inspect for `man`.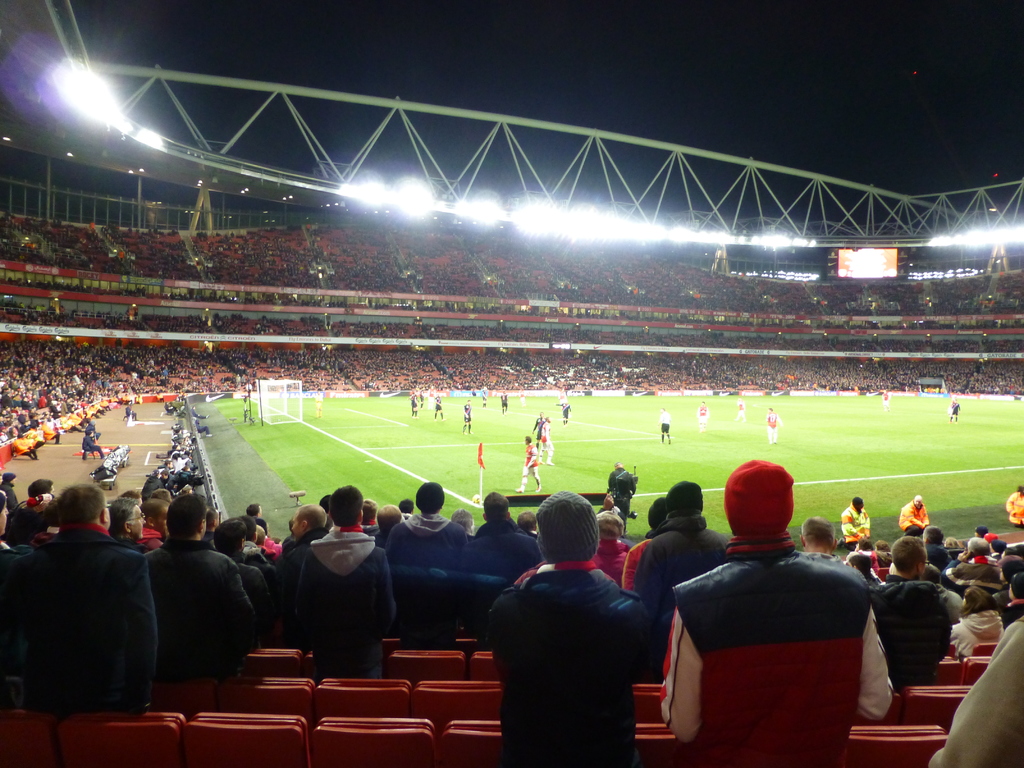
Inspection: (x1=653, y1=404, x2=669, y2=444).
